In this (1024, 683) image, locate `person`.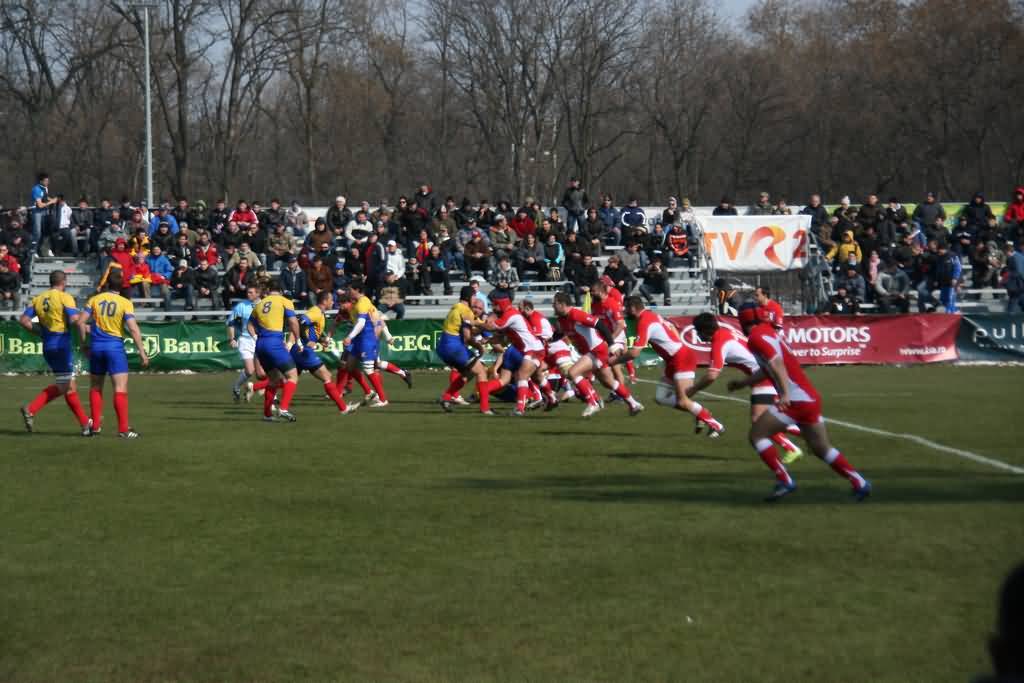
Bounding box: bbox(710, 199, 743, 219).
